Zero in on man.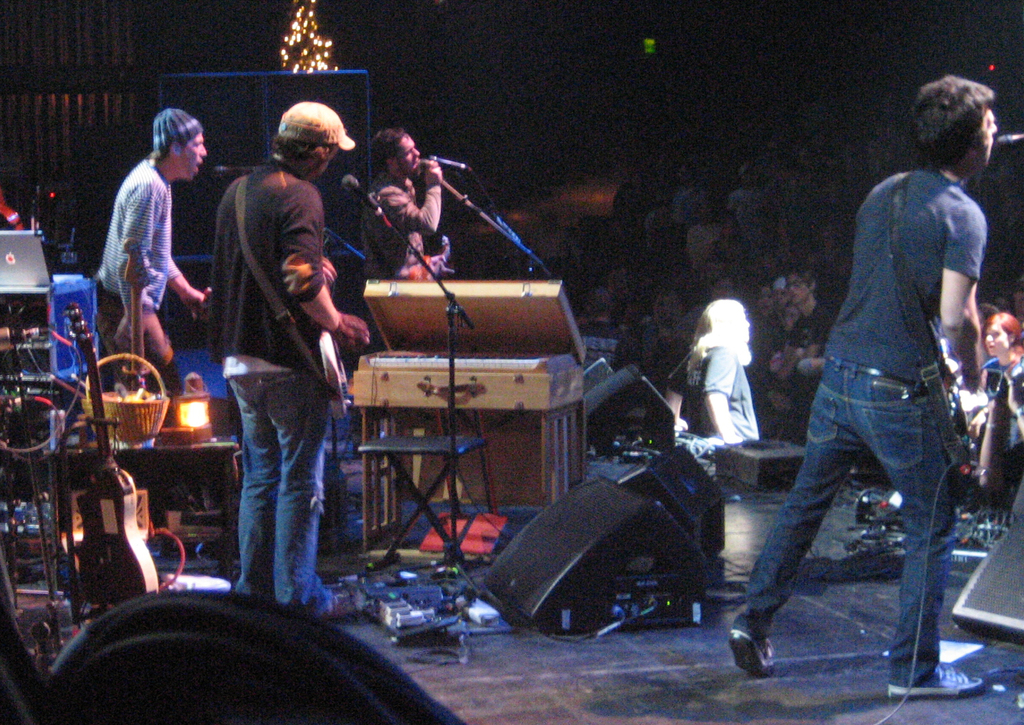
Zeroed in: 724/71/996/694.
